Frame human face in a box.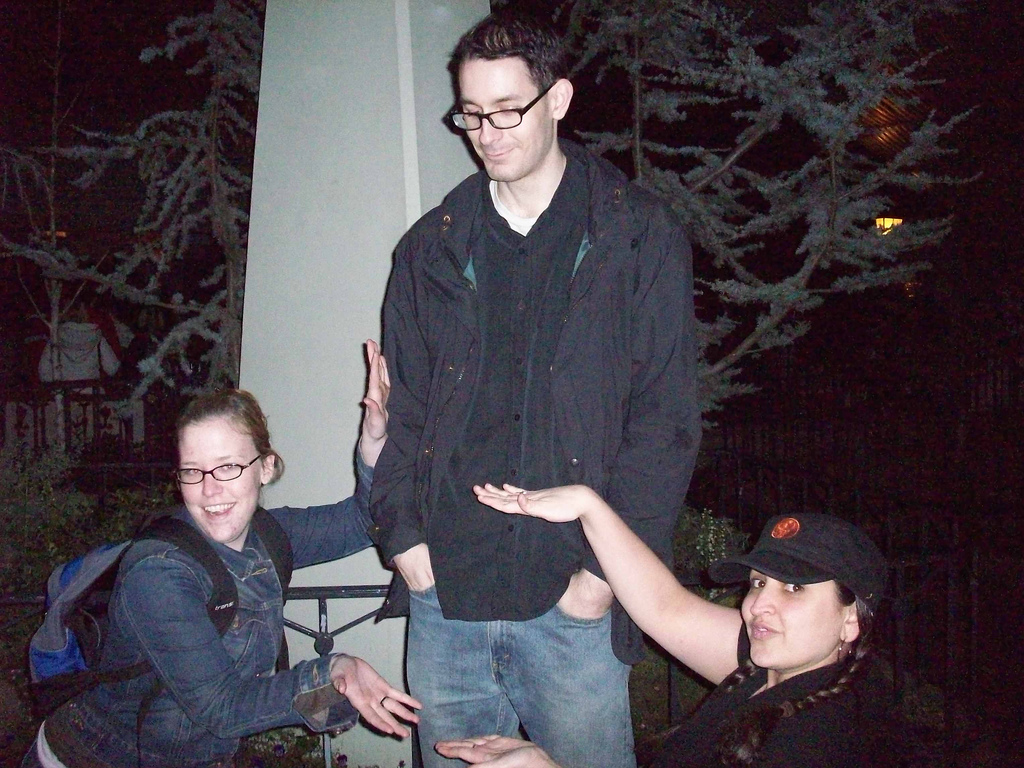
<box>181,430,262,543</box>.
